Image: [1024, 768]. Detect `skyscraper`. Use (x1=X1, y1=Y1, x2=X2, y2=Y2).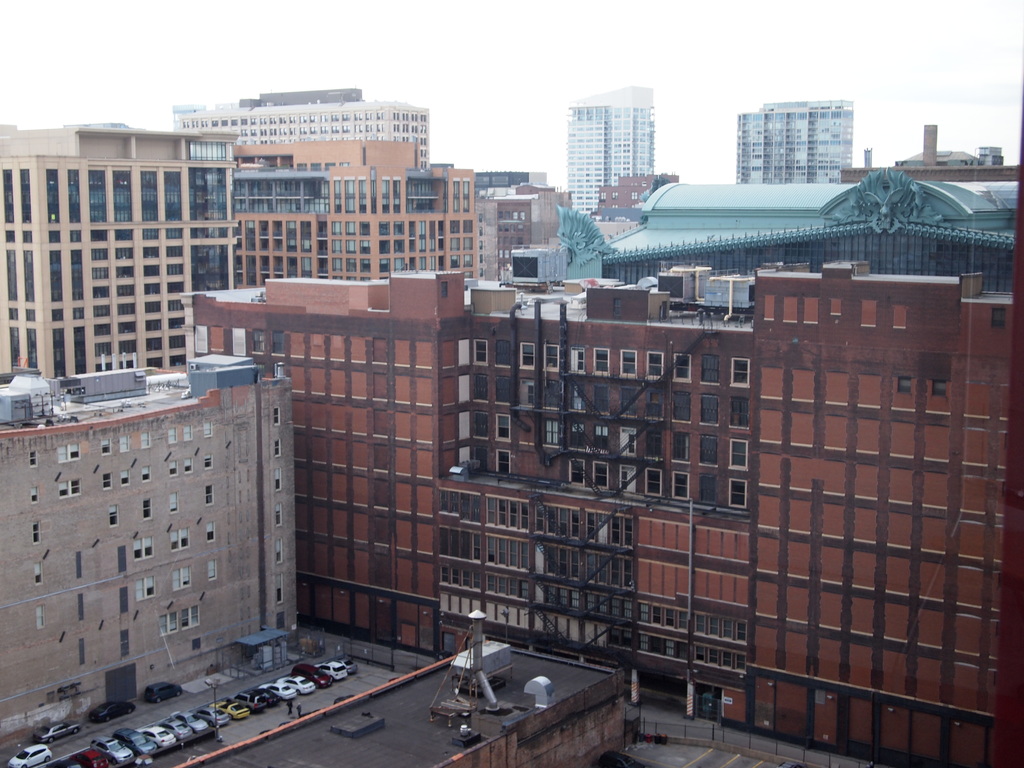
(x1=736, y1=100, x2=851, y2=186).
